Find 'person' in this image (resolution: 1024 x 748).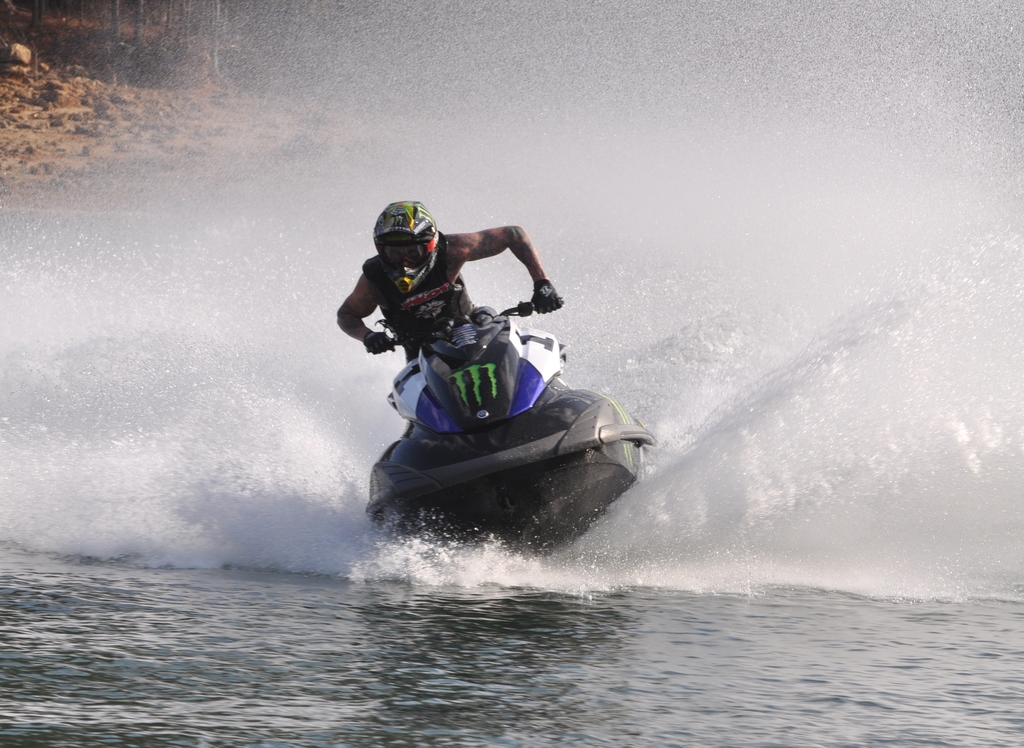
<box>330,195,564,371</box>.
